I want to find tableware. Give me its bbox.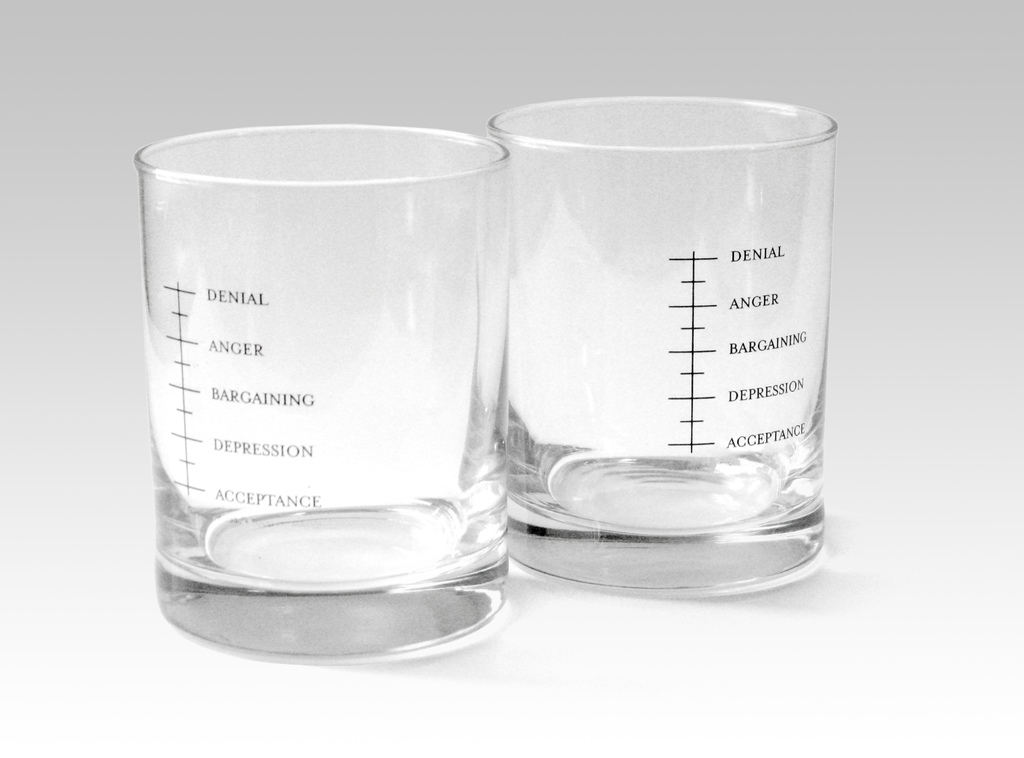
region(483, 95, 837, 595).
